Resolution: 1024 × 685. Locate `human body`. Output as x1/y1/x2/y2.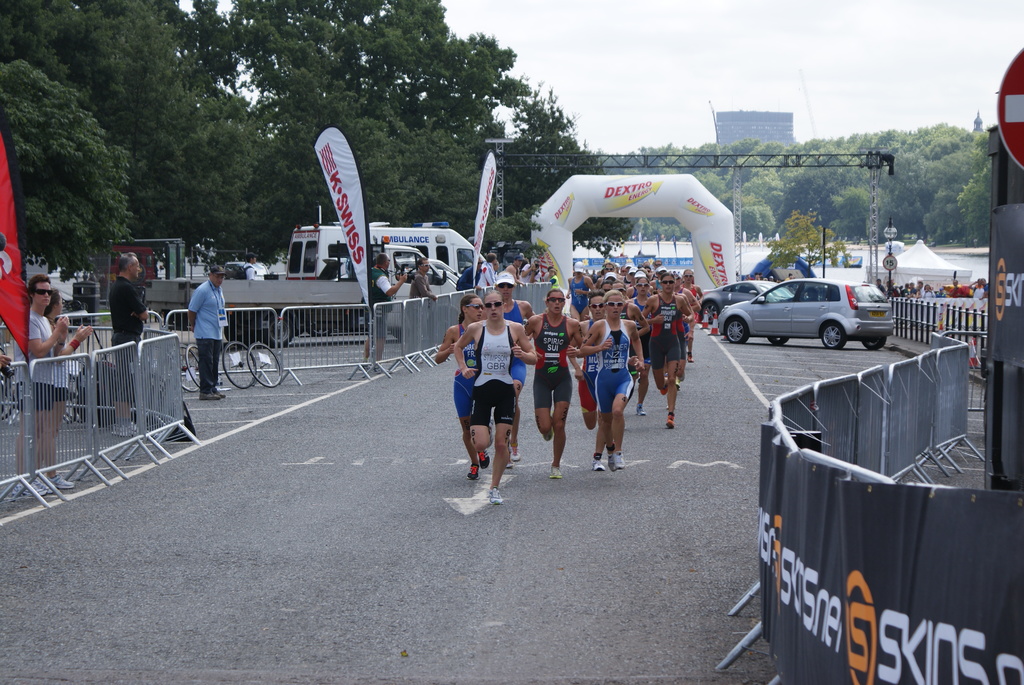
501/299/535/466.
